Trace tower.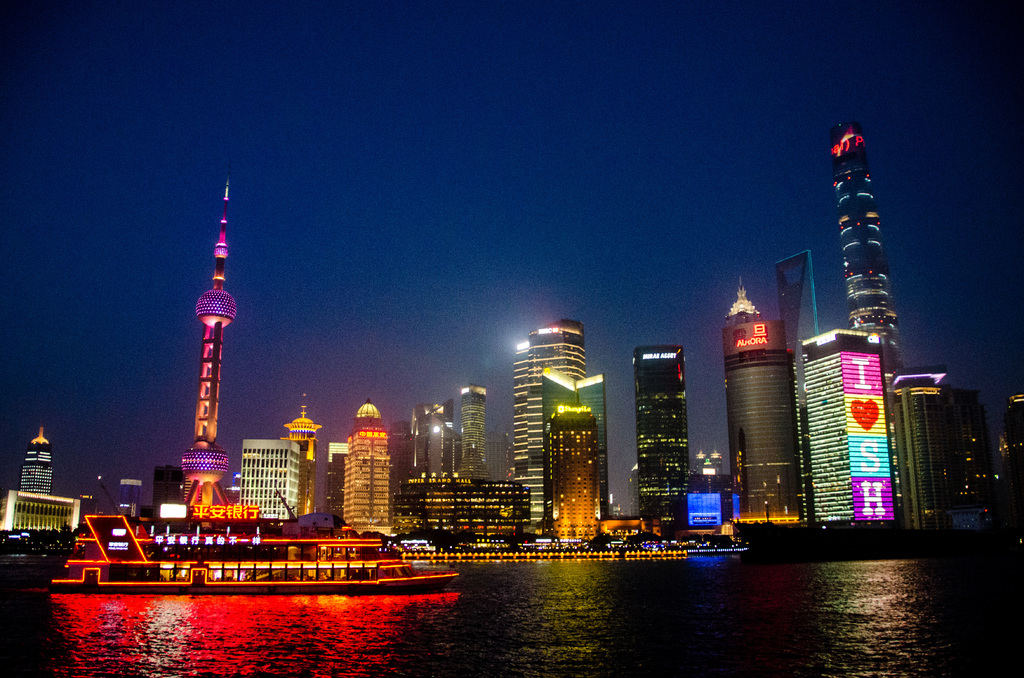
Traced to bbox=(346, 398, 395, 529).
